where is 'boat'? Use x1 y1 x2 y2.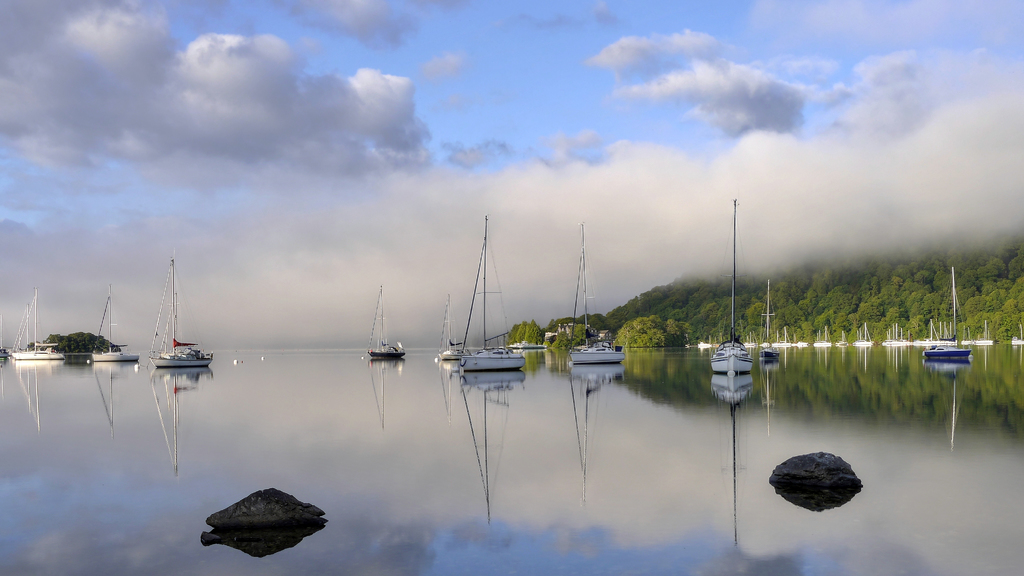
976 320 991 347.
